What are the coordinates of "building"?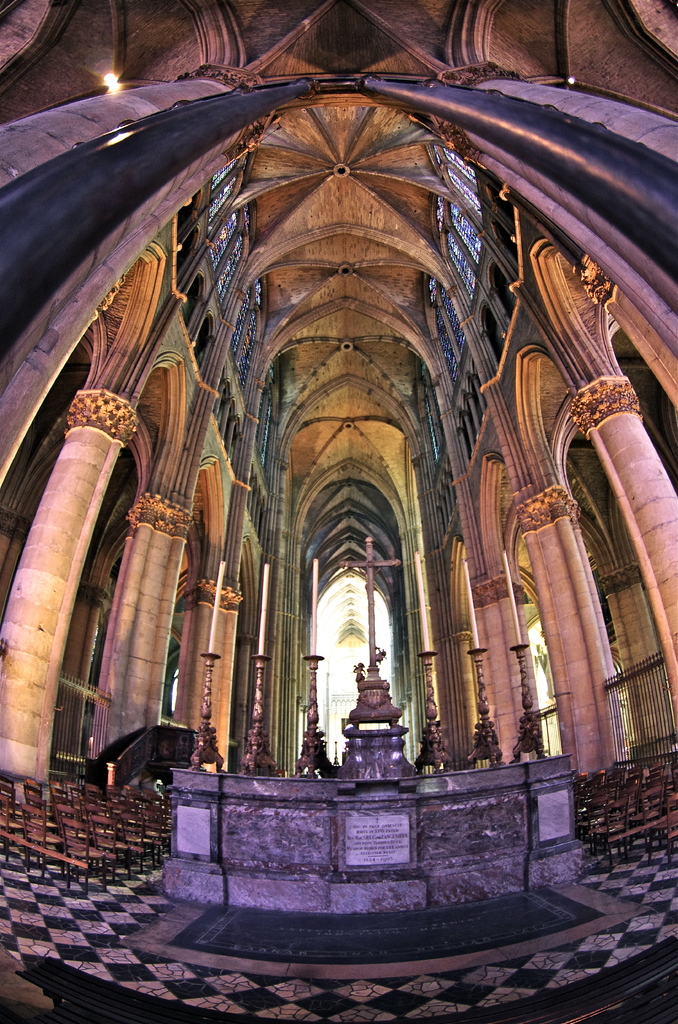
x1=0 y1=0 x2=677 y2=1023.
